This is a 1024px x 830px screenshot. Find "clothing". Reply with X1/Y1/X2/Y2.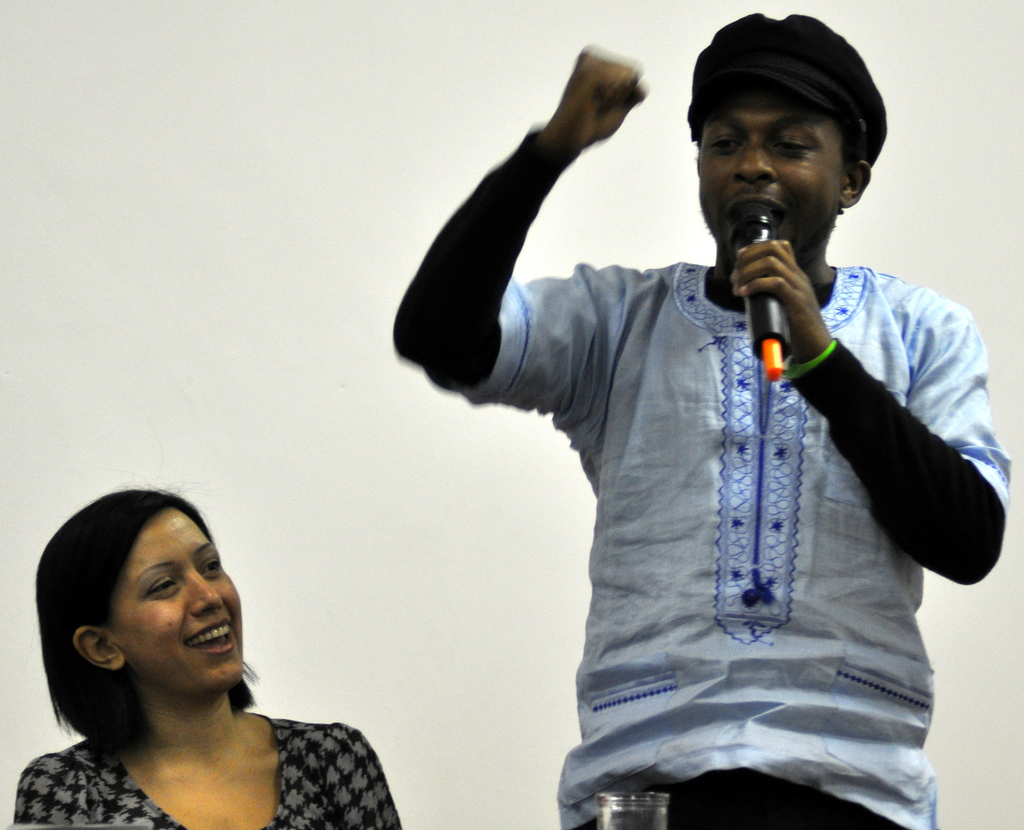
420/251/1013/829.
